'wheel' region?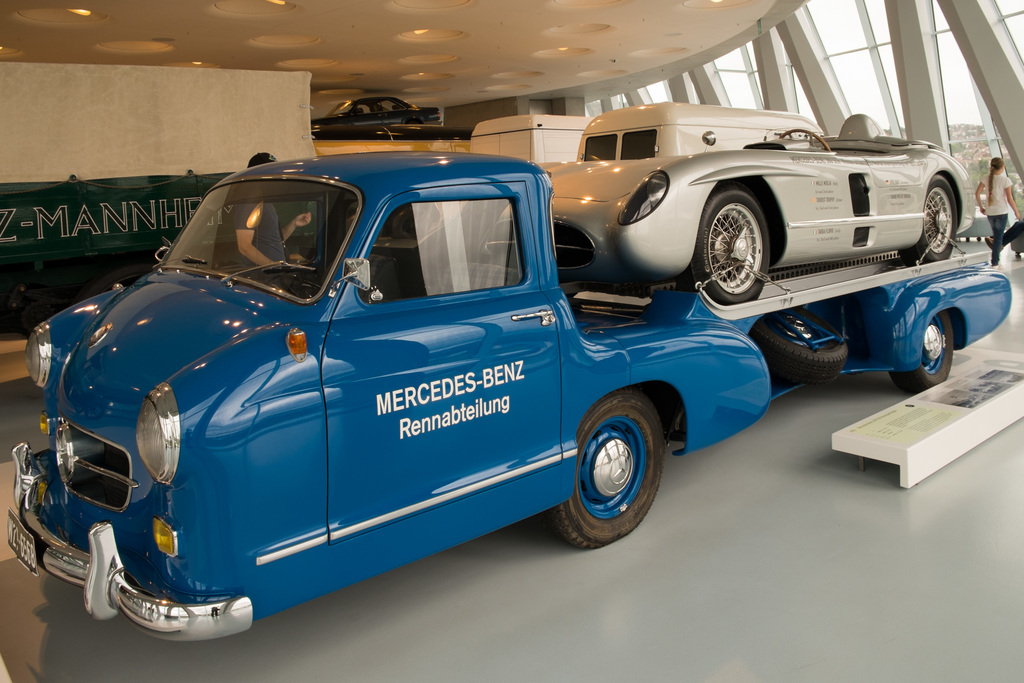
left=680, top=185, right=769, bottom=305
